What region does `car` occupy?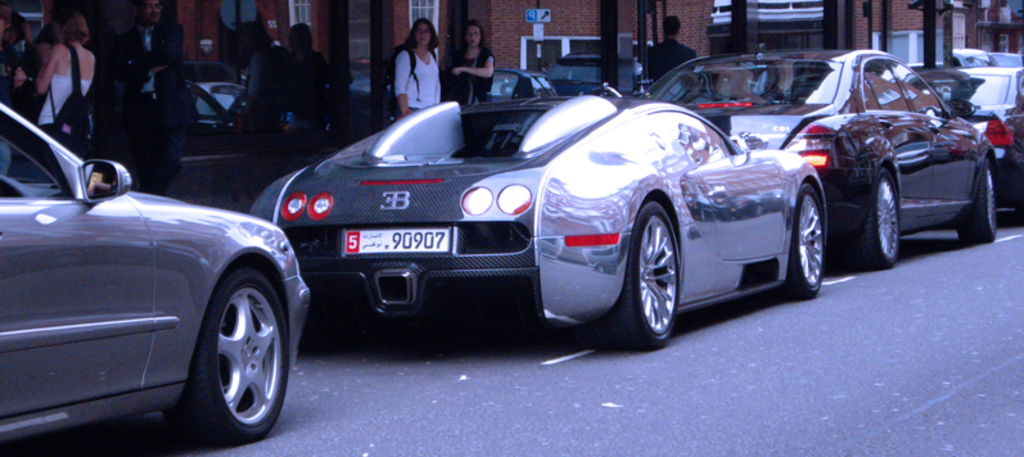
[left=0, top=100, right=311, bottom=456].
